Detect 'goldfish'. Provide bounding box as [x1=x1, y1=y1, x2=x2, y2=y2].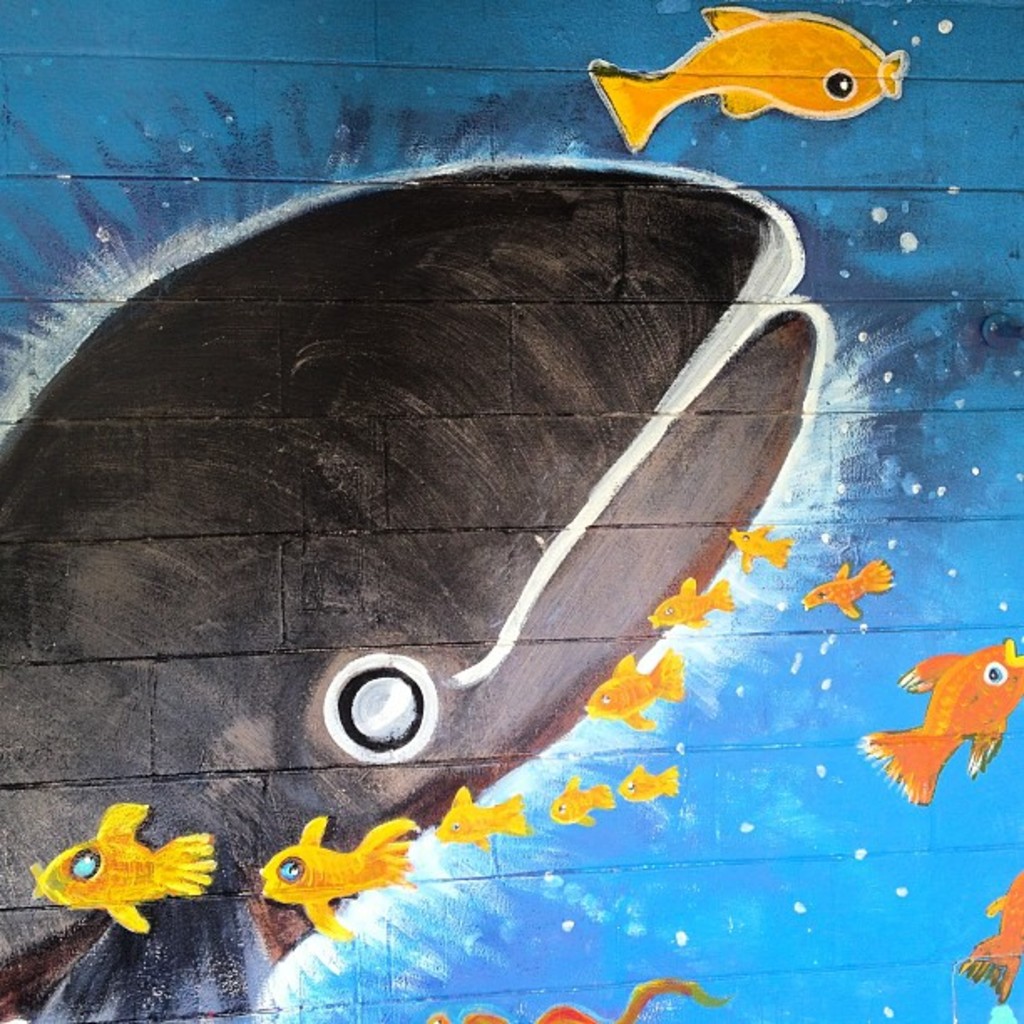
[x1=648, y1=569, x2=733, y2=632].
